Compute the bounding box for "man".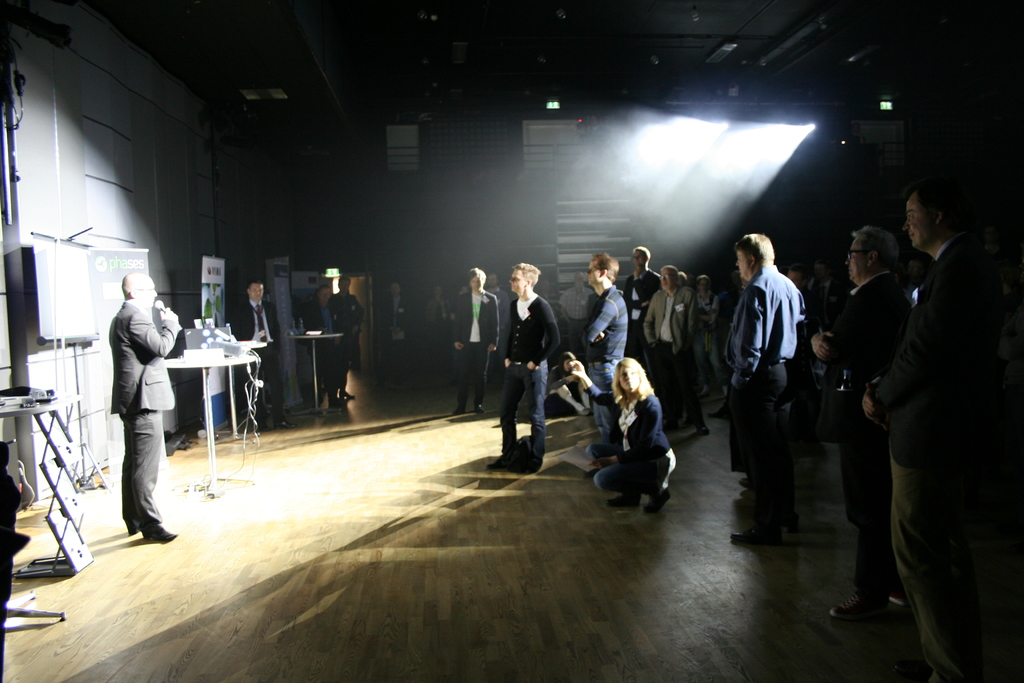
<bbox>483, 273, 515, 331</bbox>.
